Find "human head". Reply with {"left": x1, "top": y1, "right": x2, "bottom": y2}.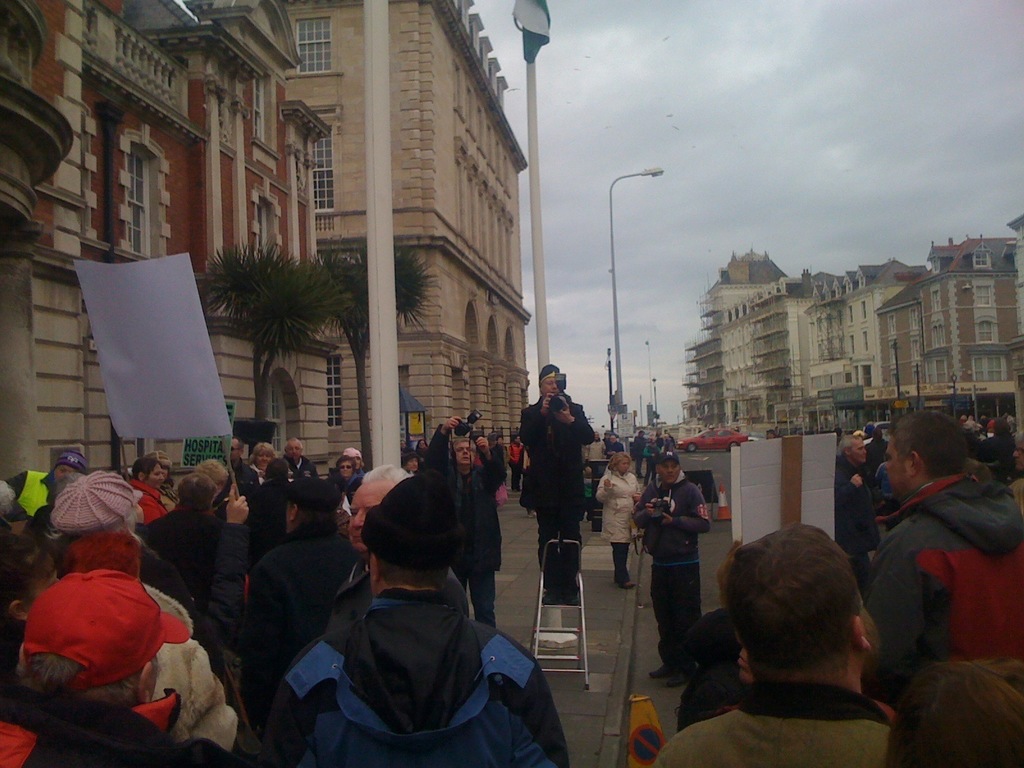
{"left": 449, "top": 440, "right": 476, "bottom": 467}.
